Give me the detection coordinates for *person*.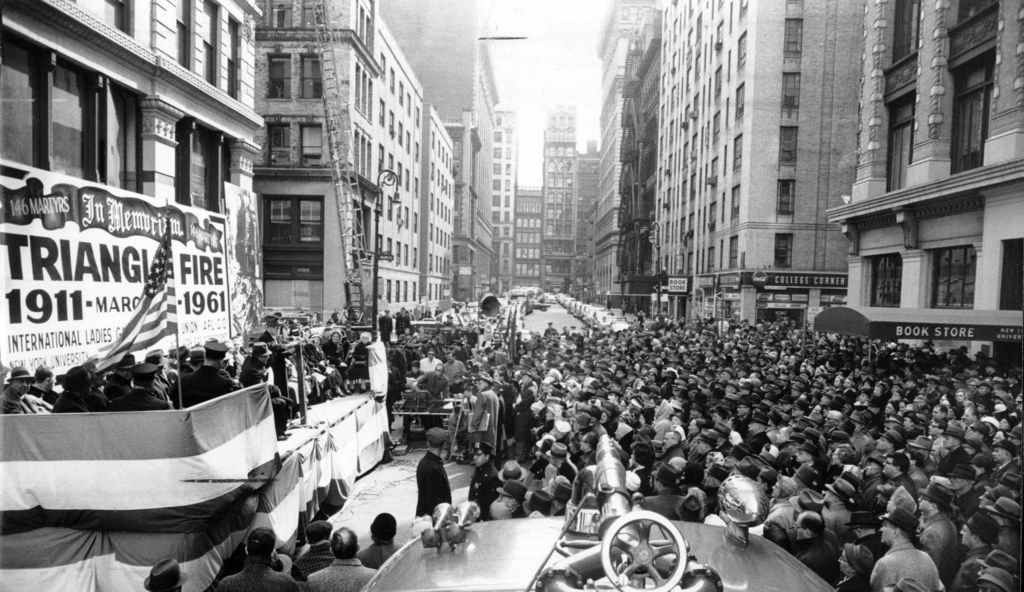
{"x1": 406, "y1": 436, "x2": 452, "y2": 527}.
